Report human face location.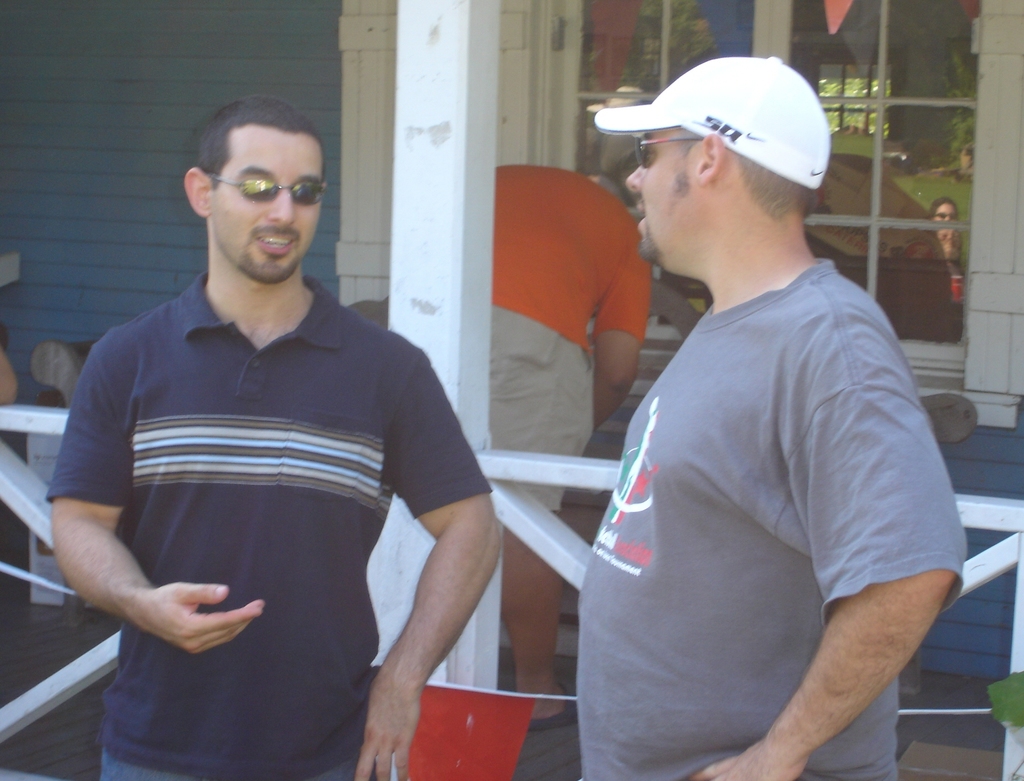
Report: 932:202:956:223.
